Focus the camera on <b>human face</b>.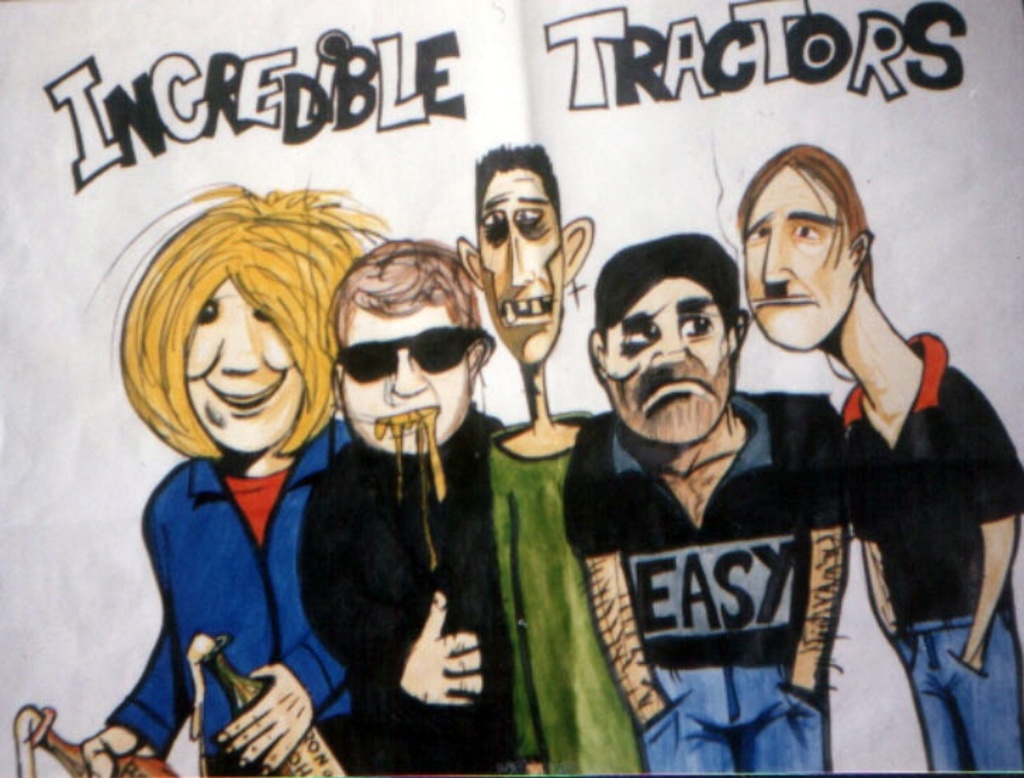
Focus region: rect(333, 307, 468, 453).
